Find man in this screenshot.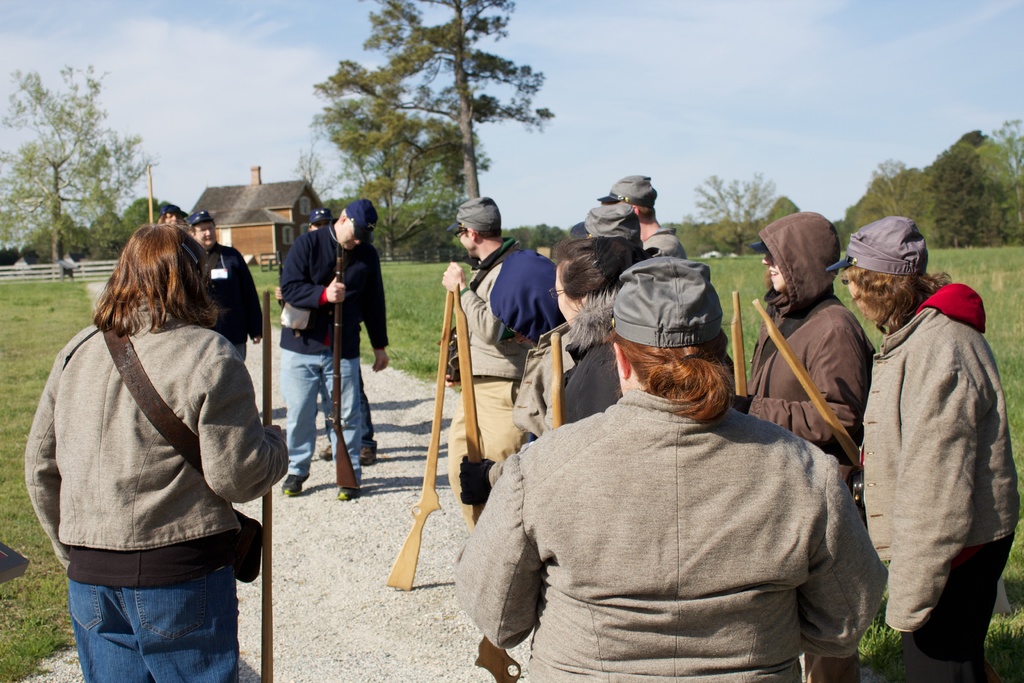
The bounding box for man is bbox(185, 211, 269, 363).
